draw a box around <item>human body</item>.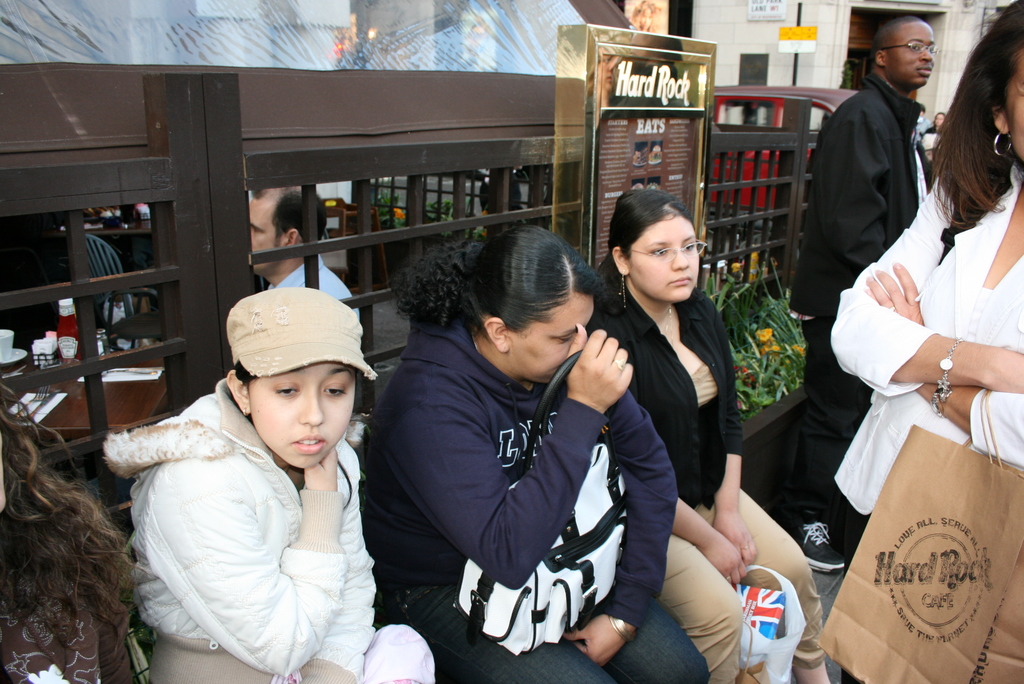
(362, 314, 705, 683).
